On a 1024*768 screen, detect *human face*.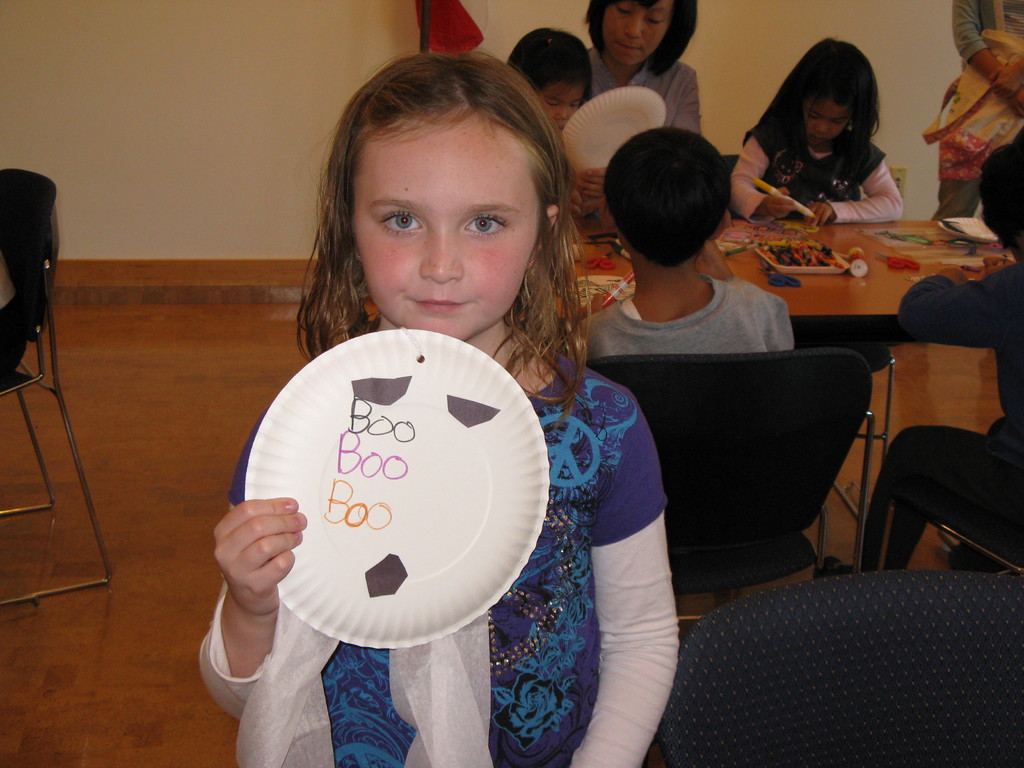
rect(805, 93, 851, 145).
